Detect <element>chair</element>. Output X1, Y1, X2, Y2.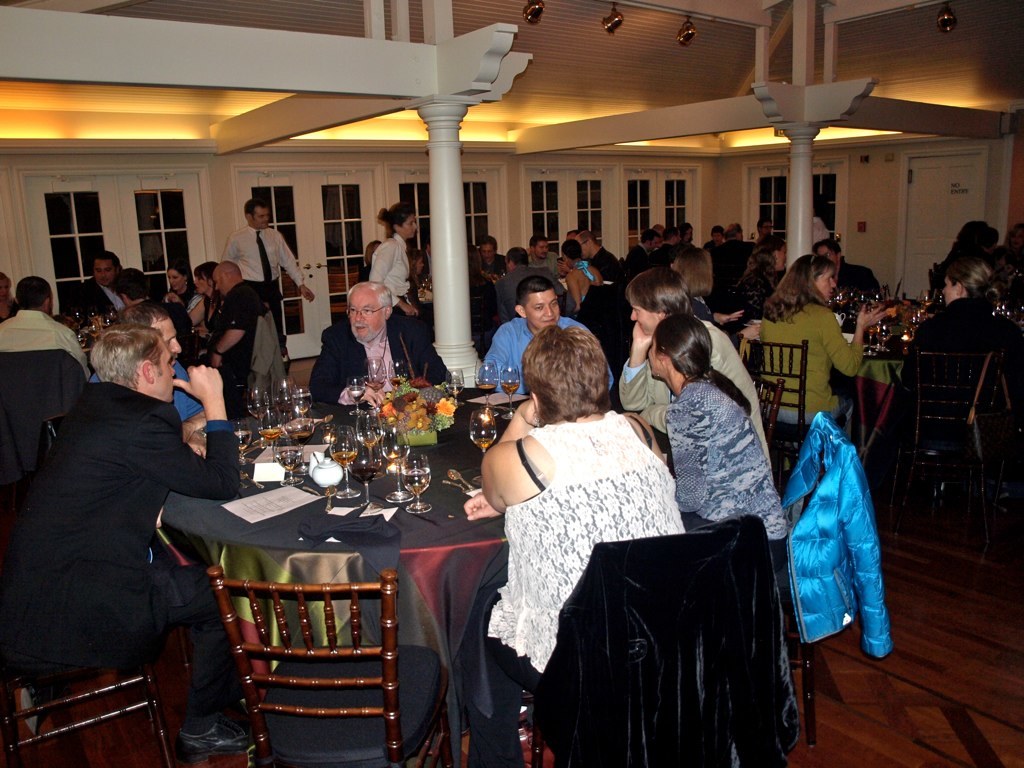
748, 337, 855, 475.
